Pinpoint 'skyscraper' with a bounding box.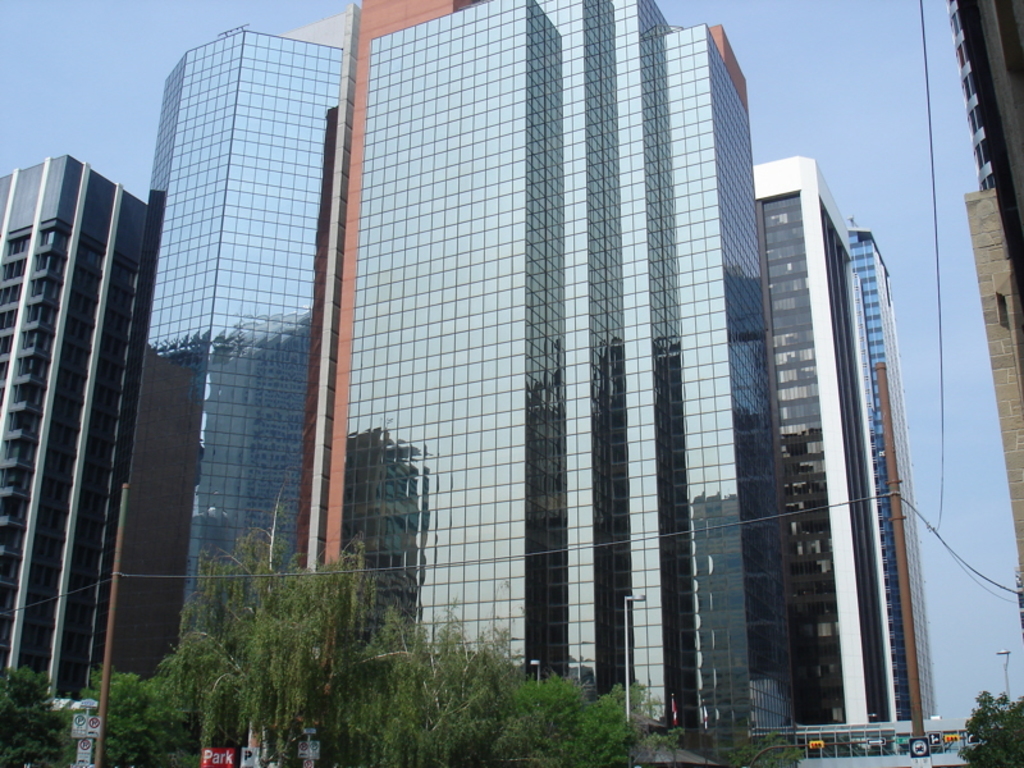
(83,0,356,692).
